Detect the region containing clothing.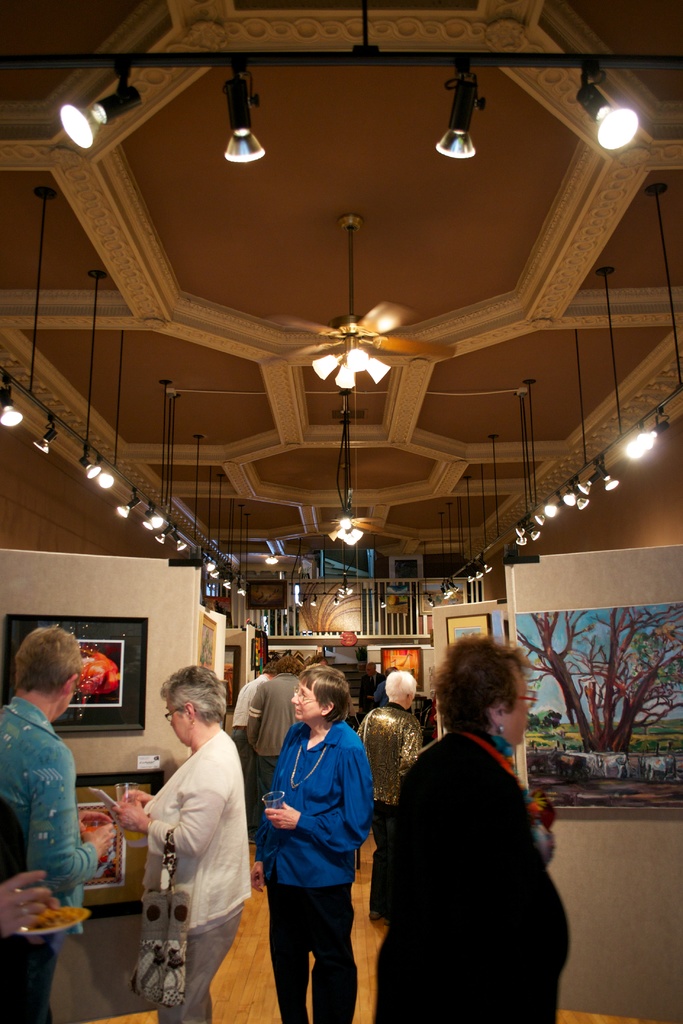
Rect(1, 710, 101, 1014).
